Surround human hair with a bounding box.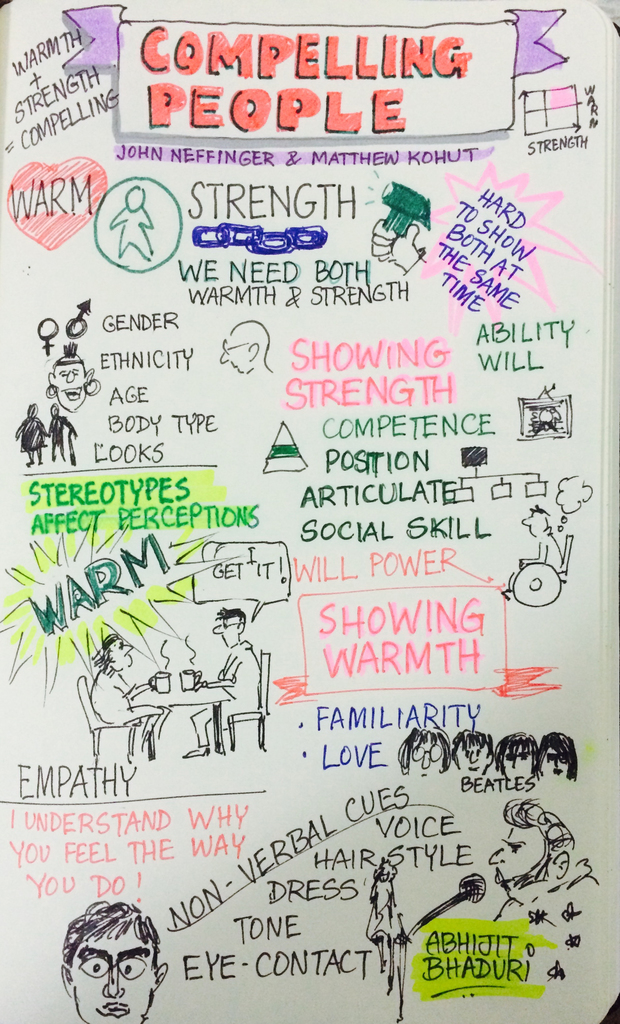
496 730 539 767.
